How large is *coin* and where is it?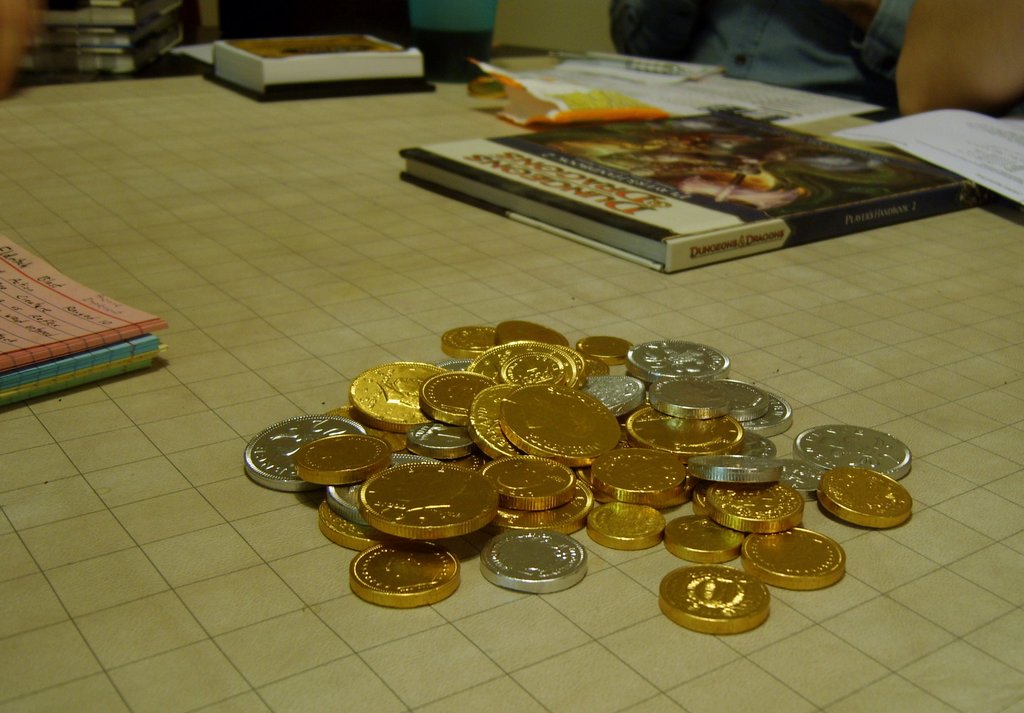
Bounding box: box(347, 535, 462, 610).
